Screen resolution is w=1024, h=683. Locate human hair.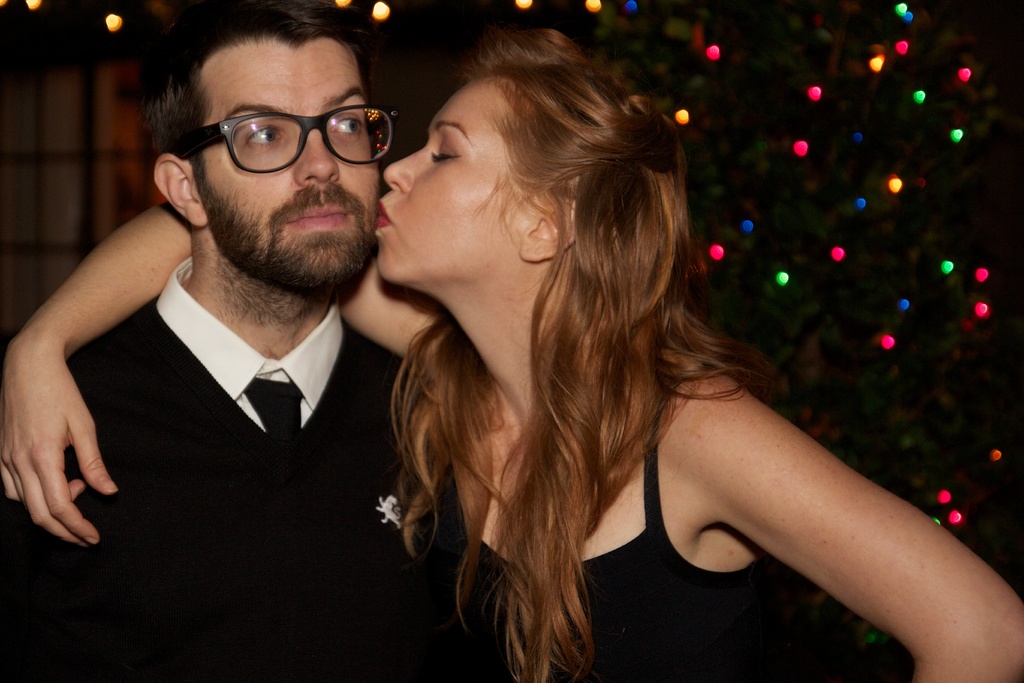
l=138, t=0, r=374, b=186.
